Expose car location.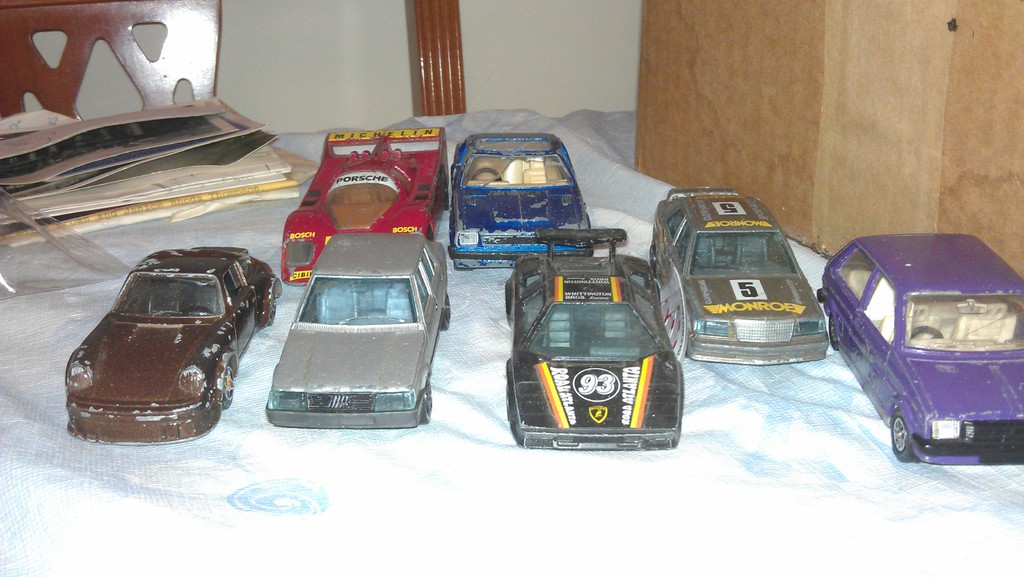
Exposed at locate(67, 241, 283, 446).
